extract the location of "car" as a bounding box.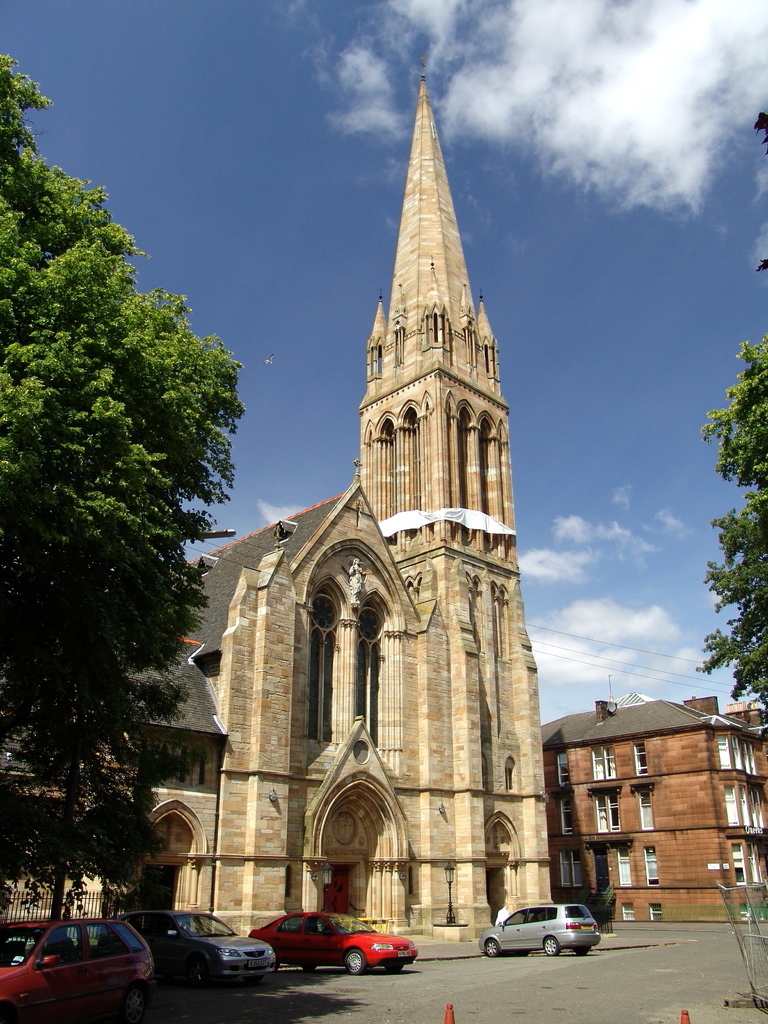
<box>1,924,164,1015</box>.
